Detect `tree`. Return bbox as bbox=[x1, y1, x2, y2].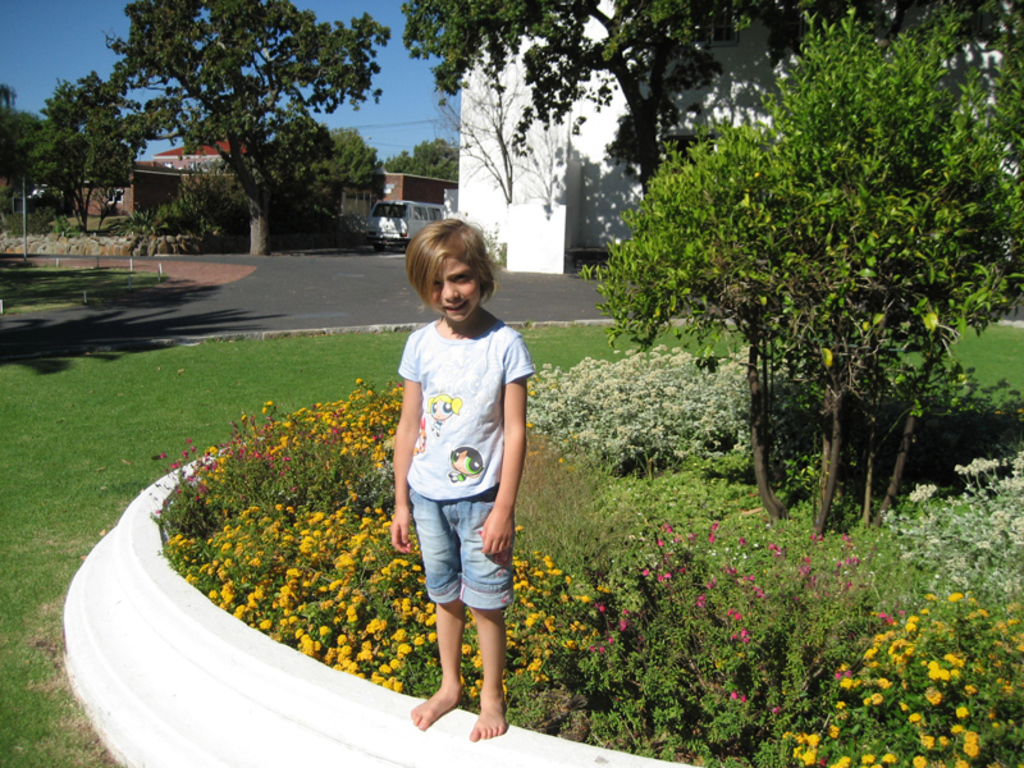
bbox=[385, 123, 460, 192].
